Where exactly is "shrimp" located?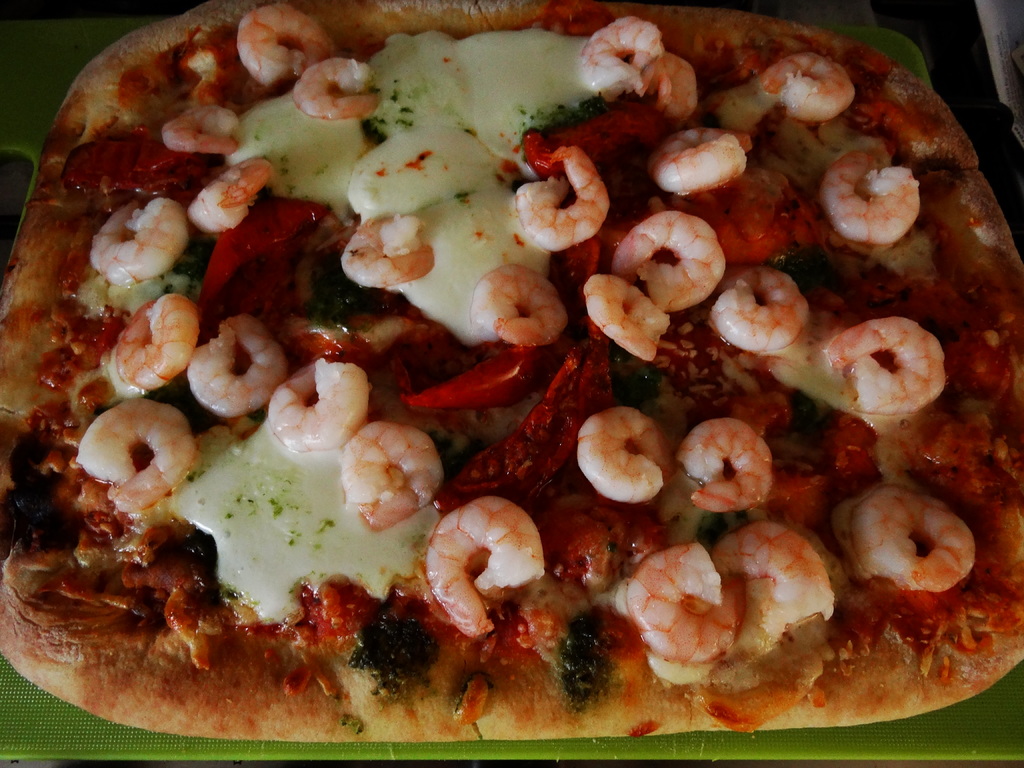
Its bounding box is {"x1": 188, "y1": 309, "x2": 284, "y2": 419}.
